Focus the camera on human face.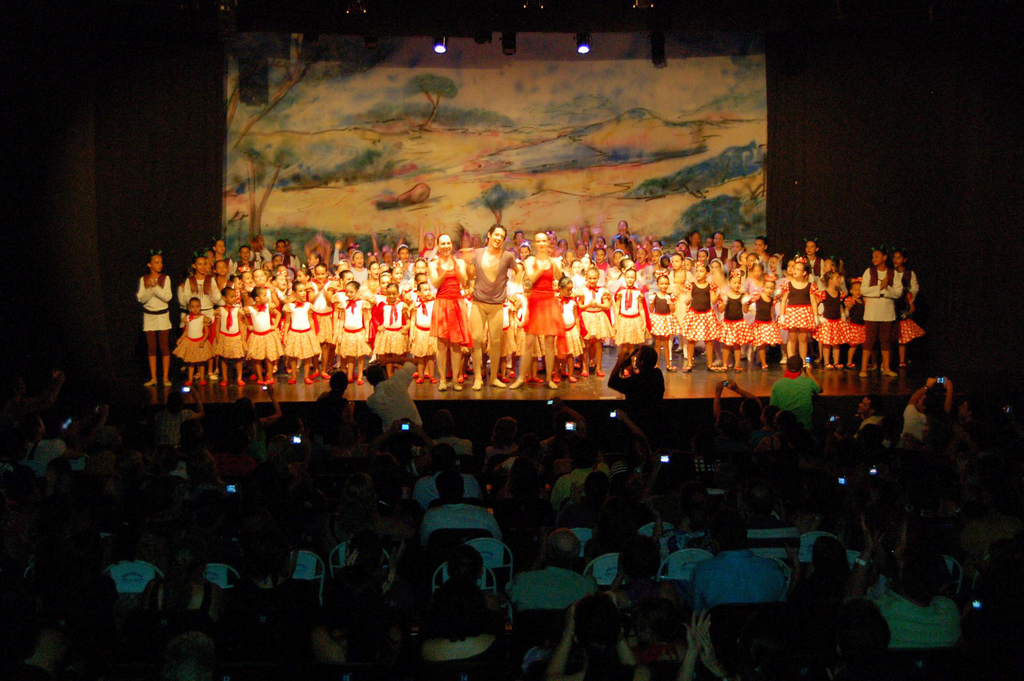
Focus region: crop(623, 270, 631, 288).
